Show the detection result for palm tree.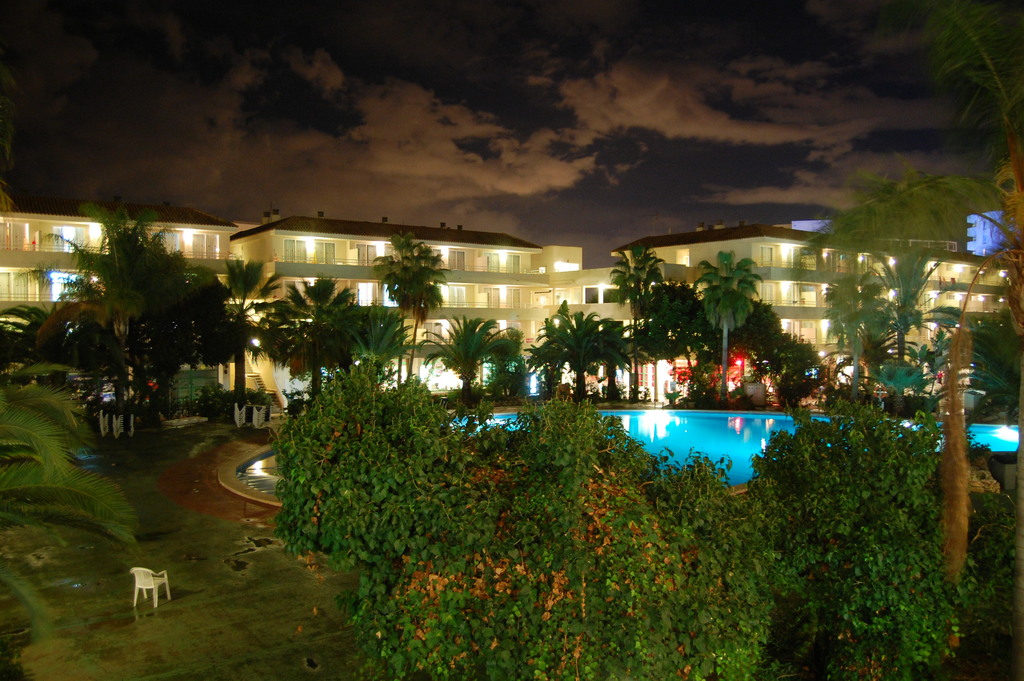
397, 252, 451, 375.
